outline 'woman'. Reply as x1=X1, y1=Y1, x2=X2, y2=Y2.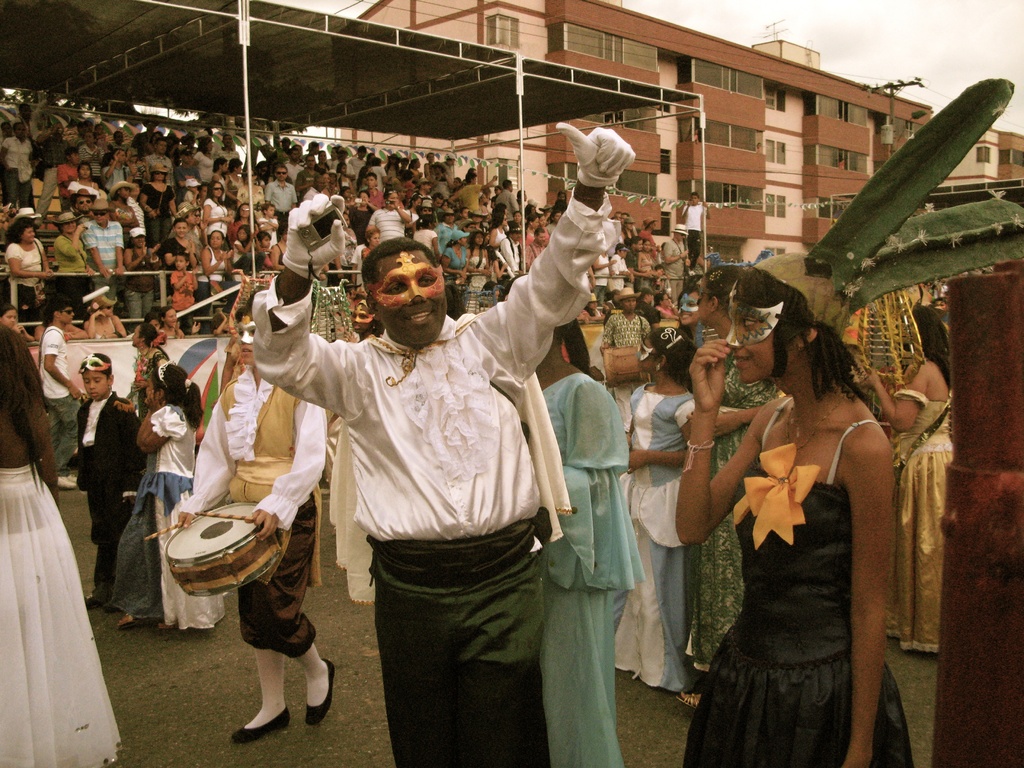
x1=3, y1=216, x2=54, y2=332.
